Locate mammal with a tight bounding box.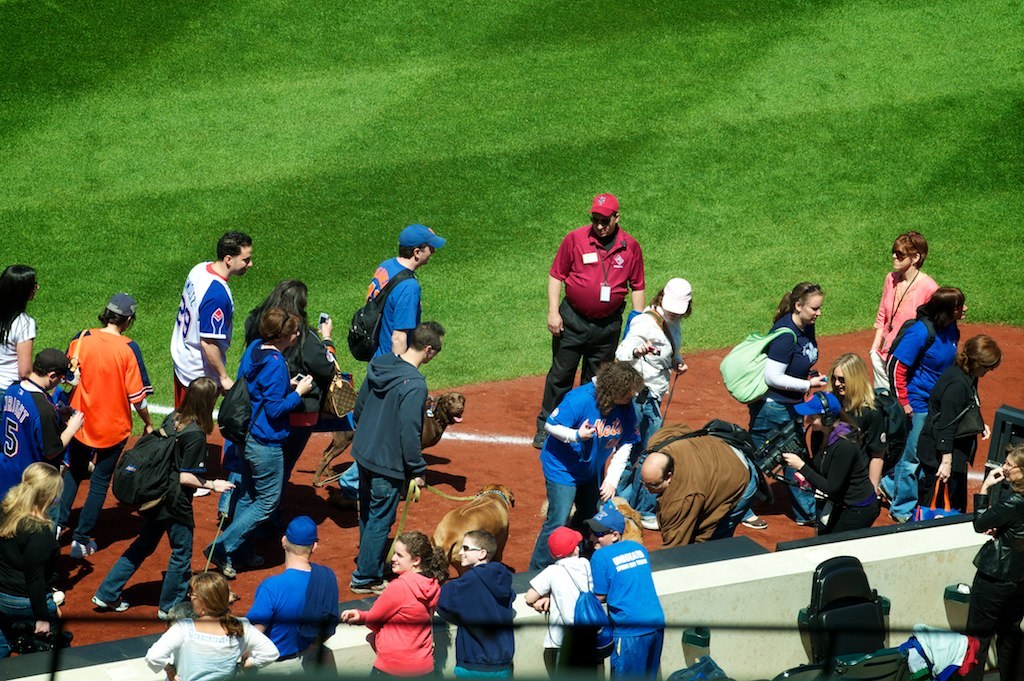
bbox(342, 535, 443, 680).
